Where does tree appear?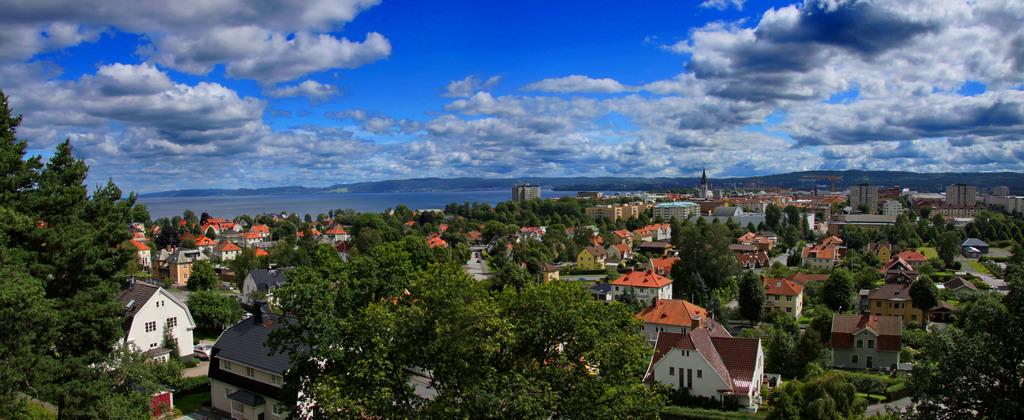
Appears at (735,270,769,327).
